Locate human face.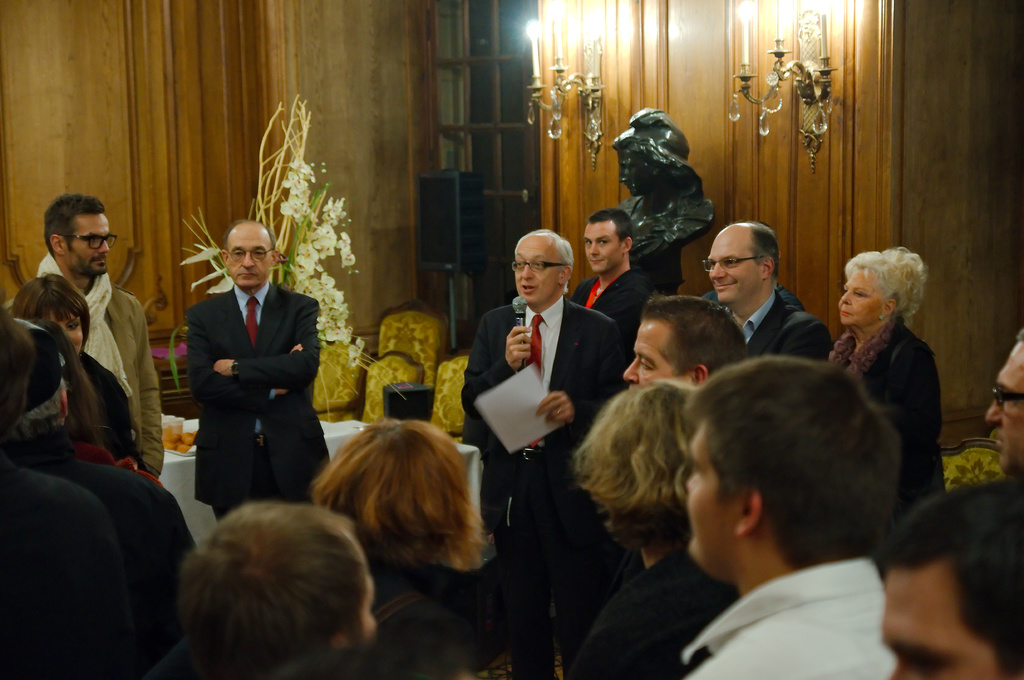
Bounding box: locate(830, 262, 895, 324).
